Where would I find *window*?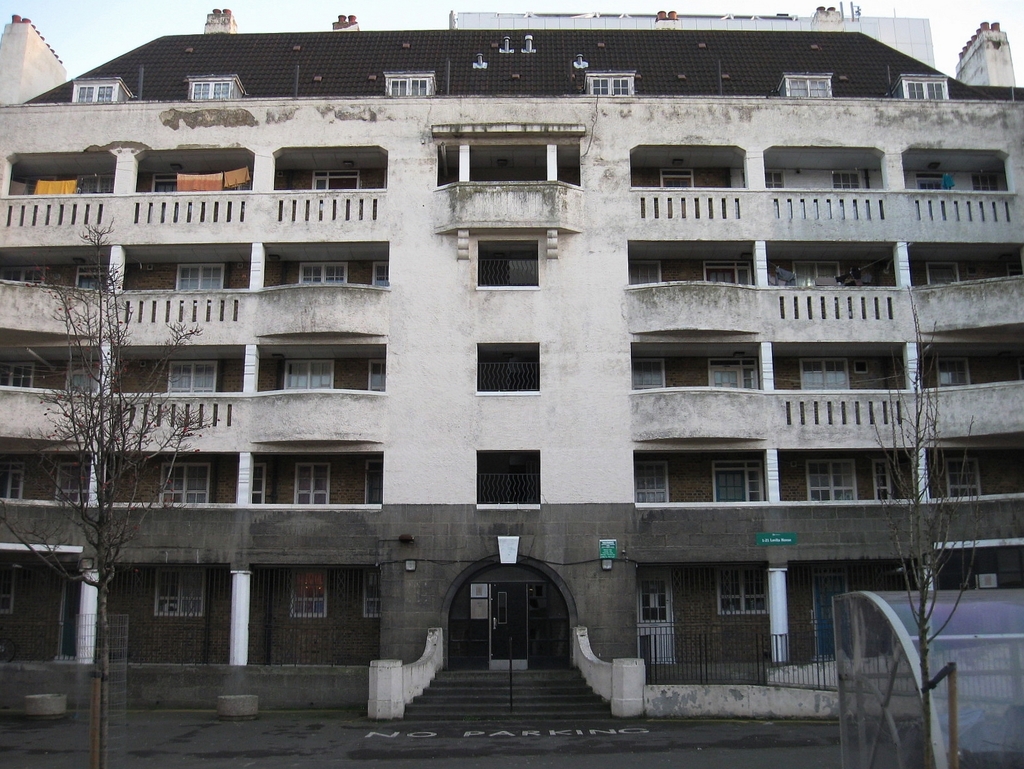
At Rect(154, 566, 205, 616).
